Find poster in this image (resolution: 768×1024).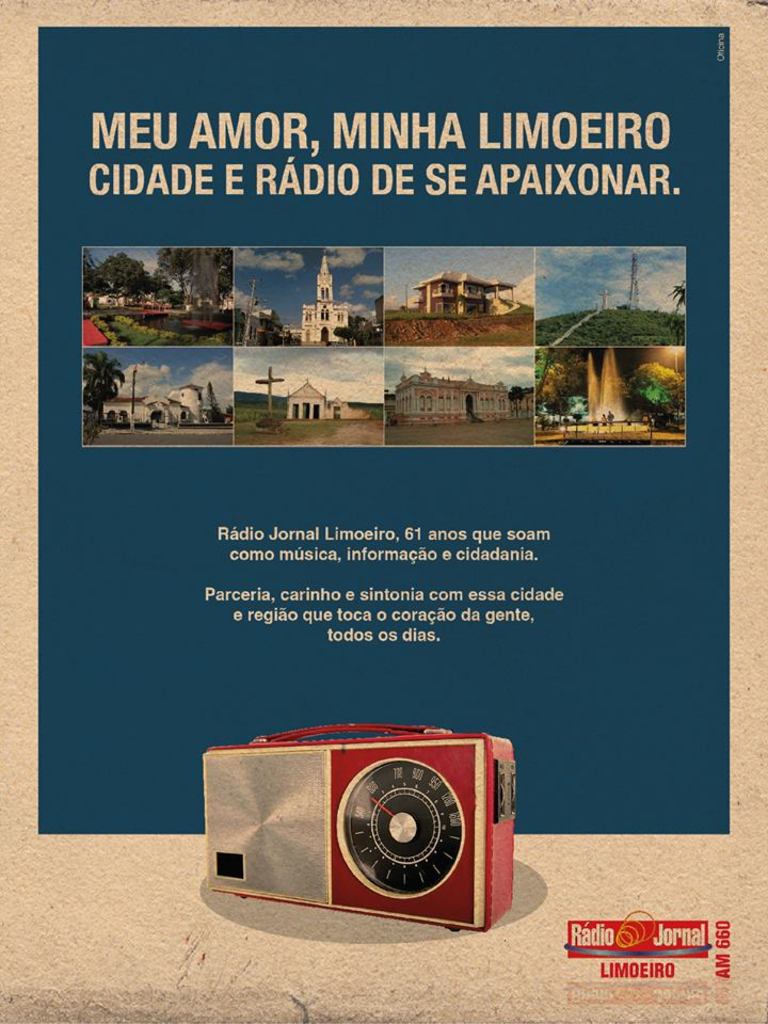
(x1=0, y1=0, x2=767, y2=1023).
